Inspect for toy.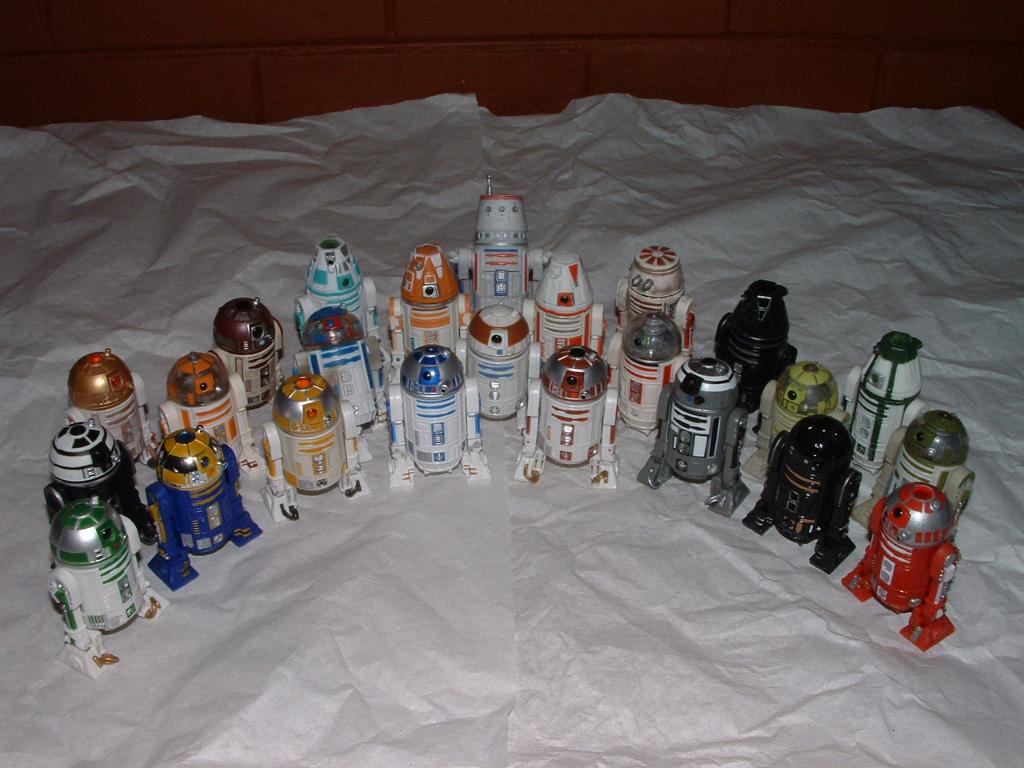
Inspection: 741,358,849,482.
